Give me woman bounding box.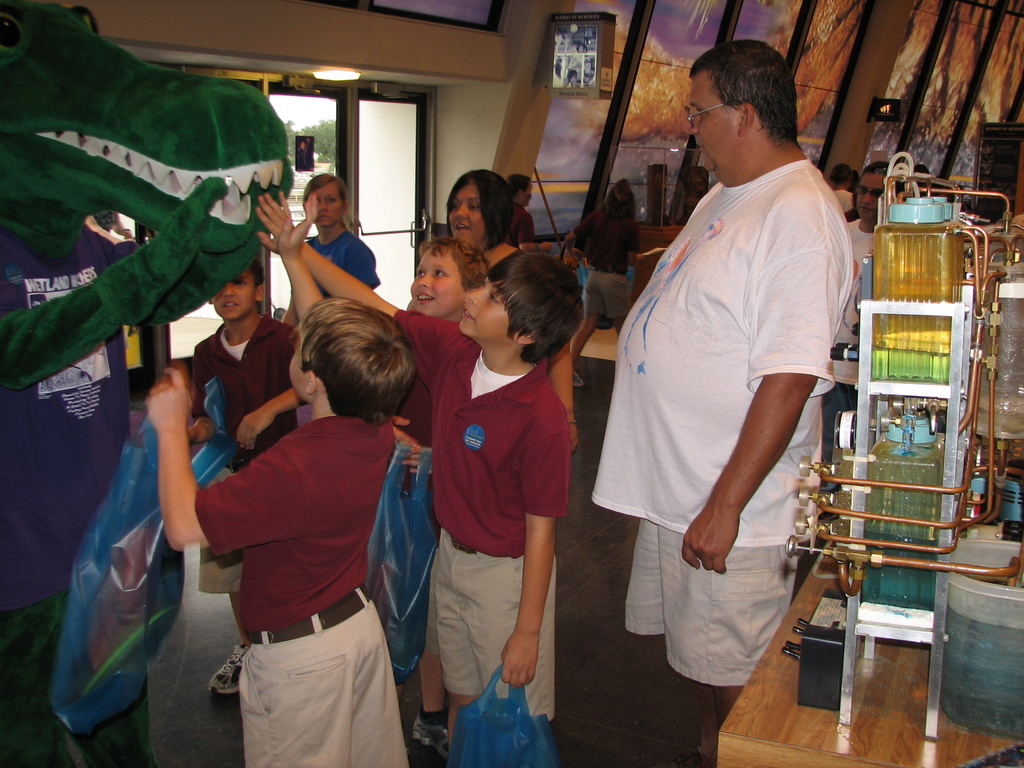
l=828, t=161, r=857, b=213.
